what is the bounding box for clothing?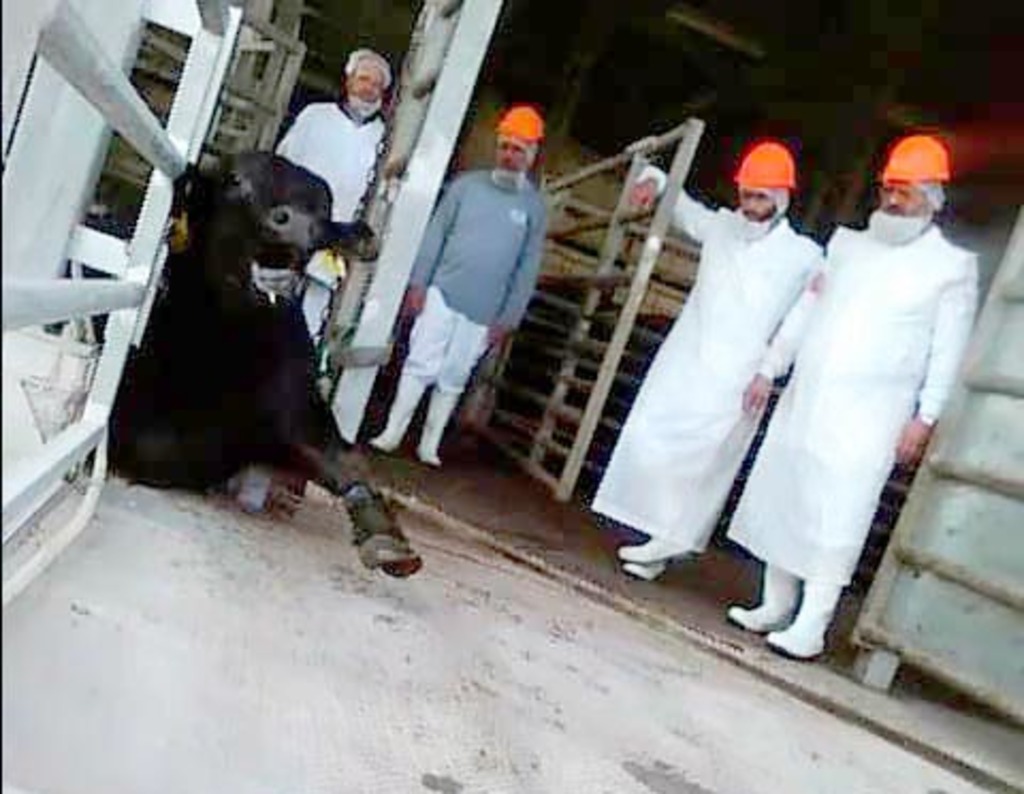
rect(631, 166, 828, 570).
